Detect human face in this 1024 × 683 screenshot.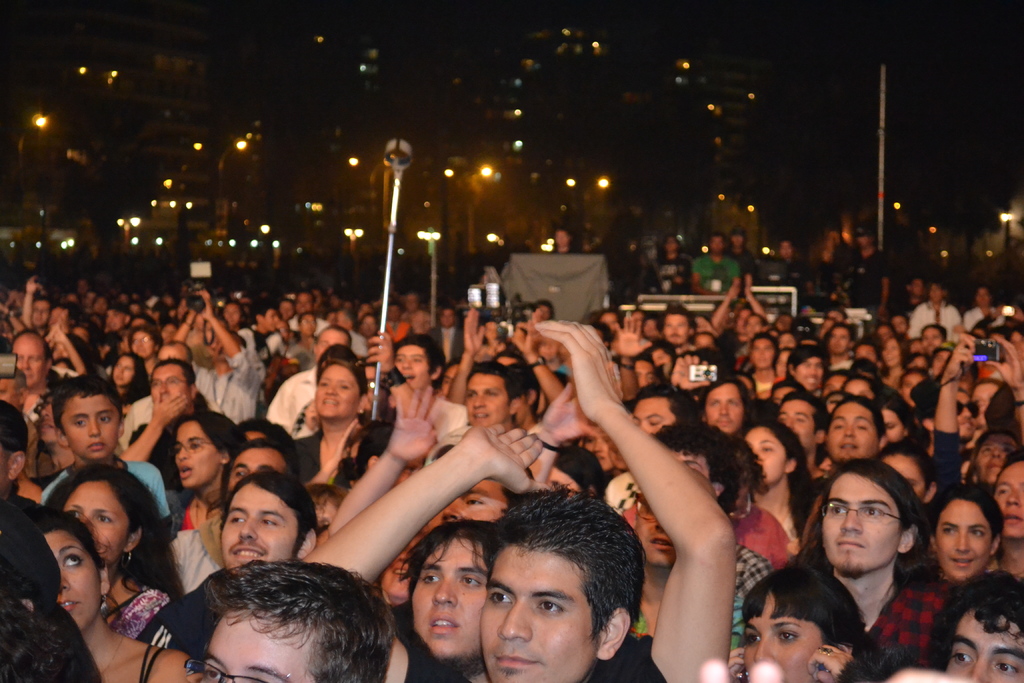
Detection: bbox=[583, 427, 612, 470].
